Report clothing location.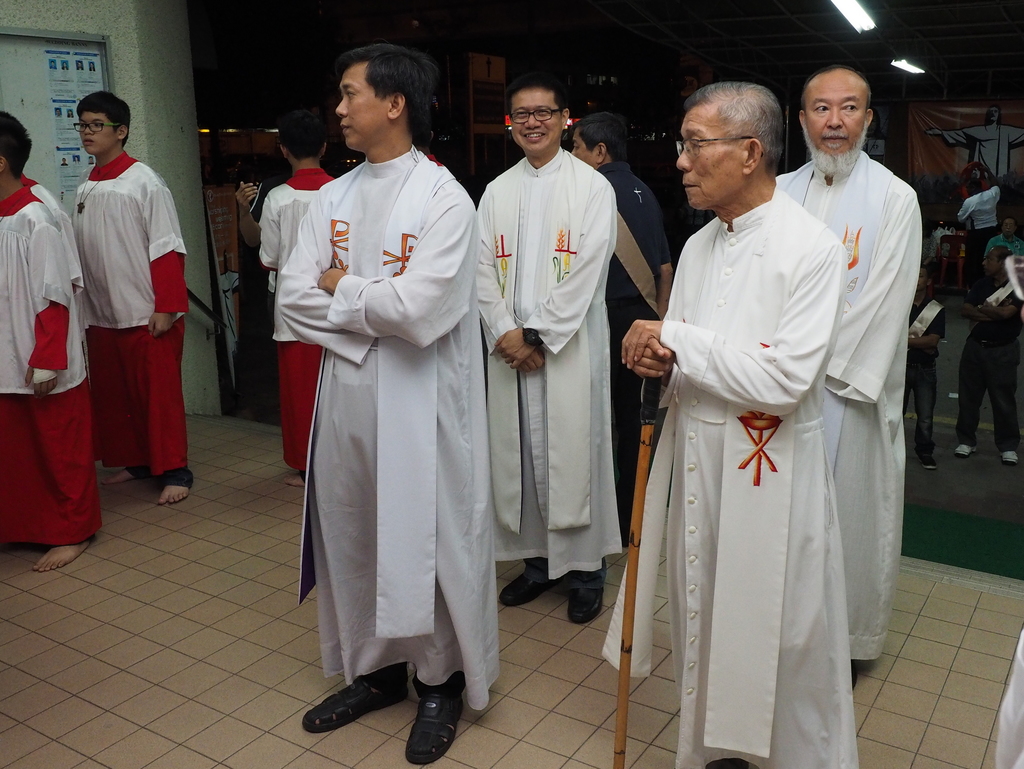
Report: 956/182/1007/236.
